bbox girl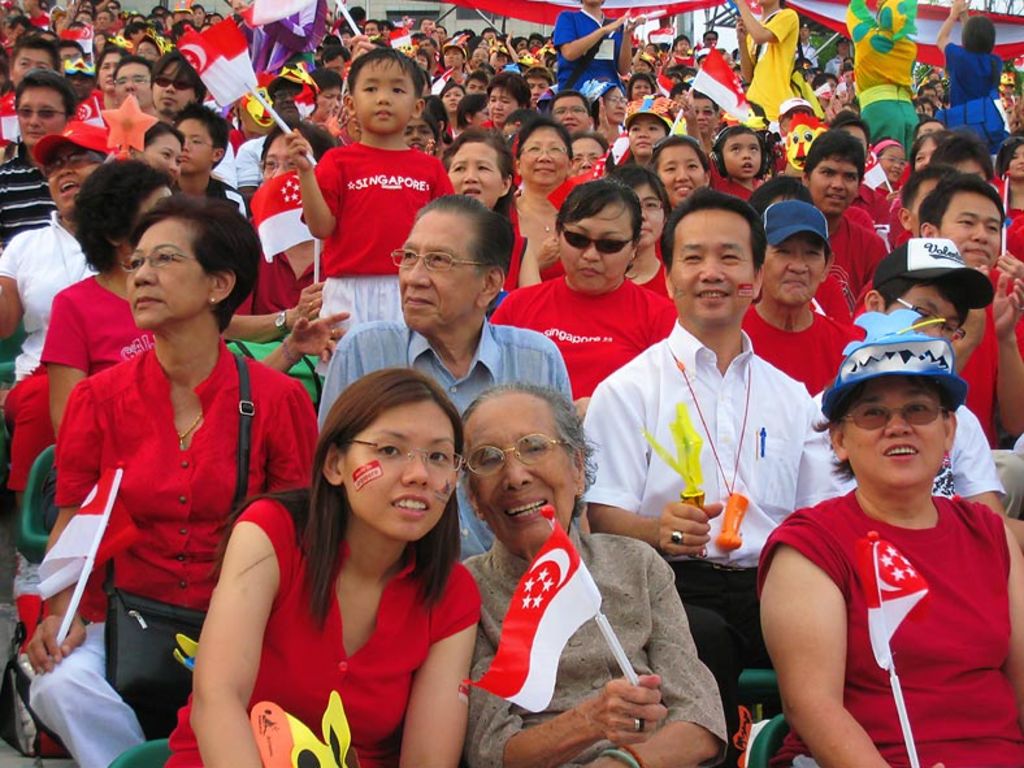
crop(616, 109, 671, 174)
